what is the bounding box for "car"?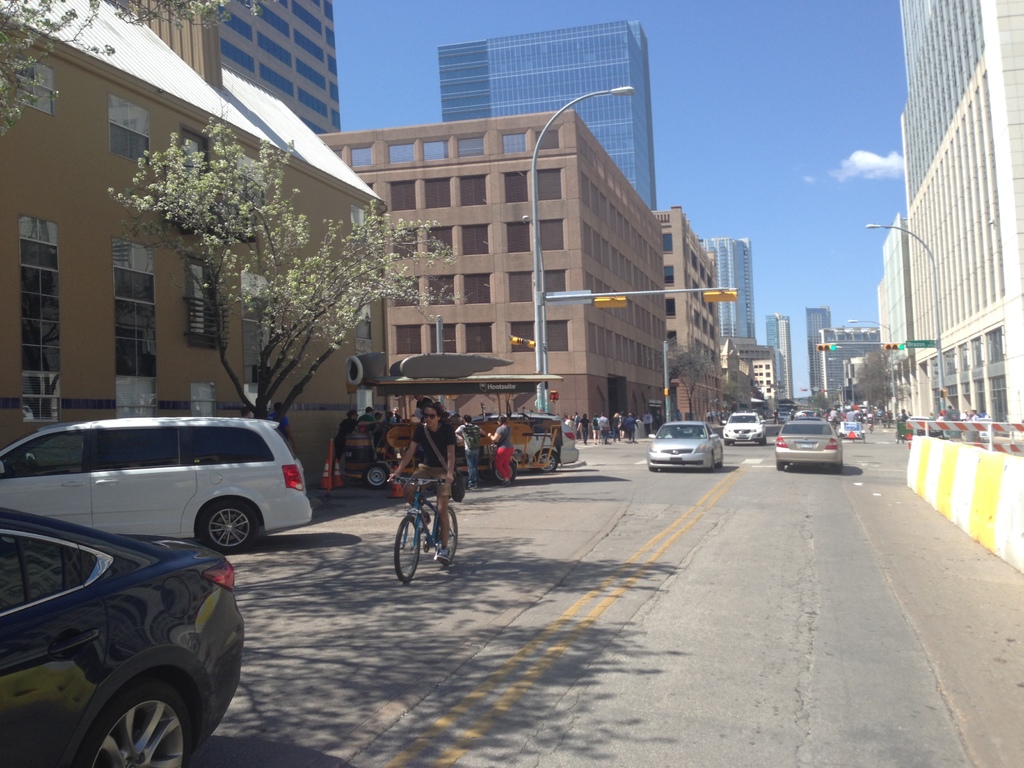
[left=647, top=420, right=725, bottom=471].
